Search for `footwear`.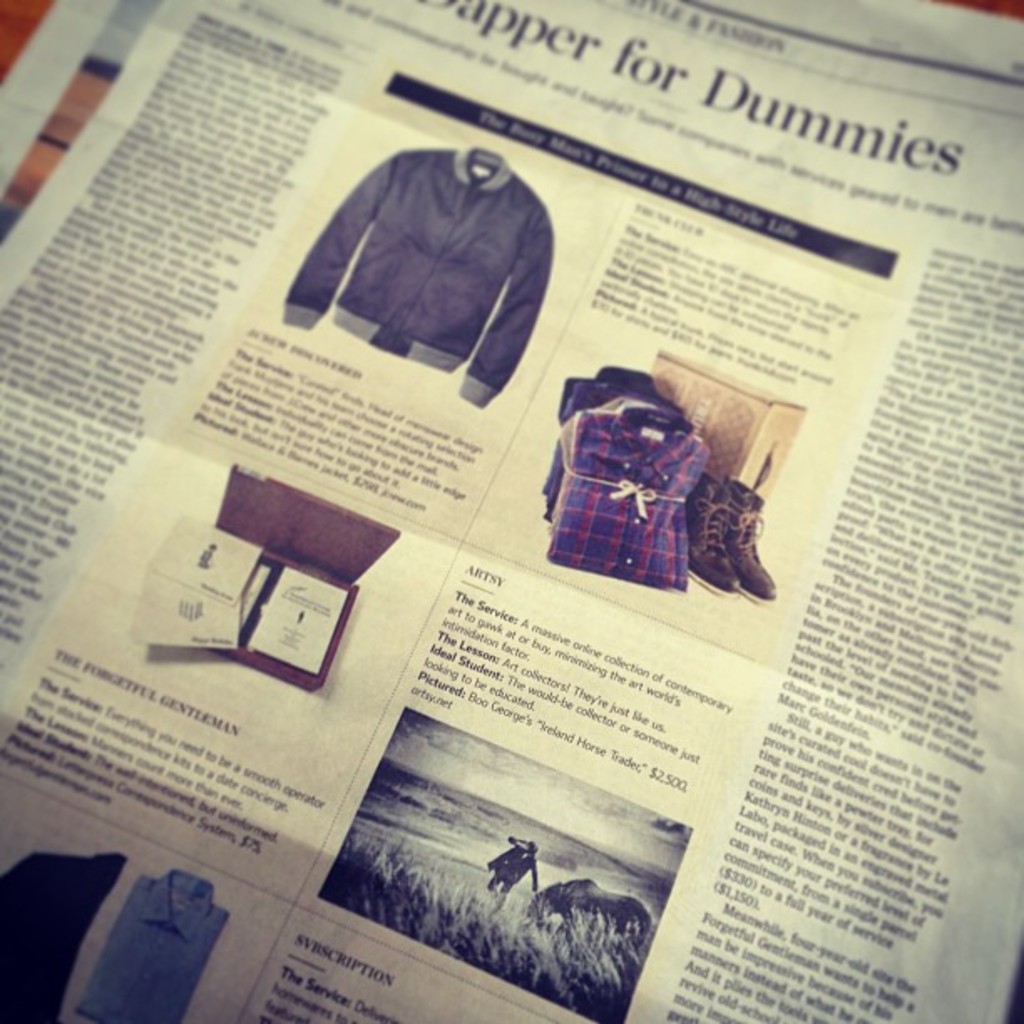
Found at <box>673,412,768,616</box>.
